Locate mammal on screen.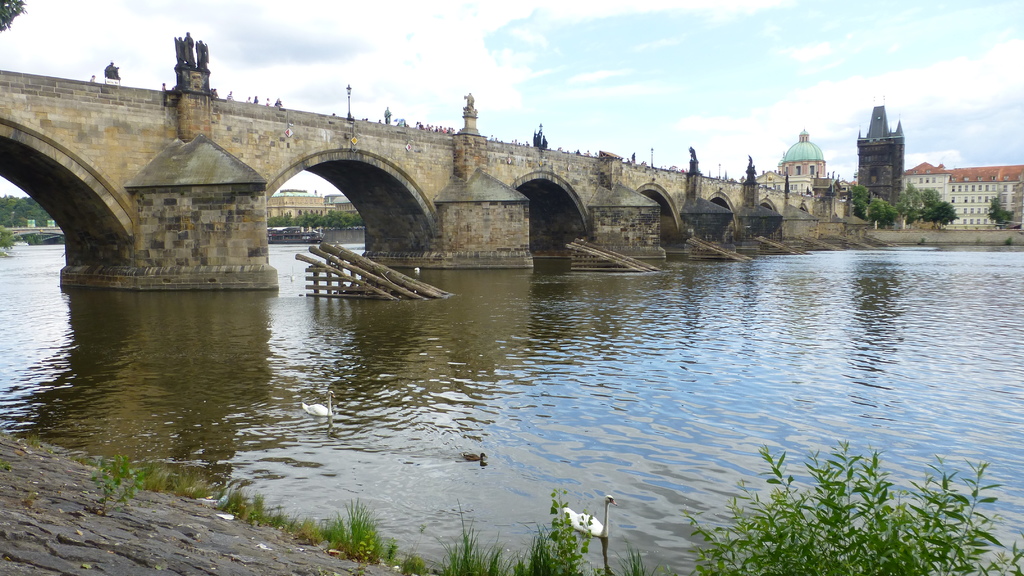
On screen at <box>641,161,646,166</box>.
